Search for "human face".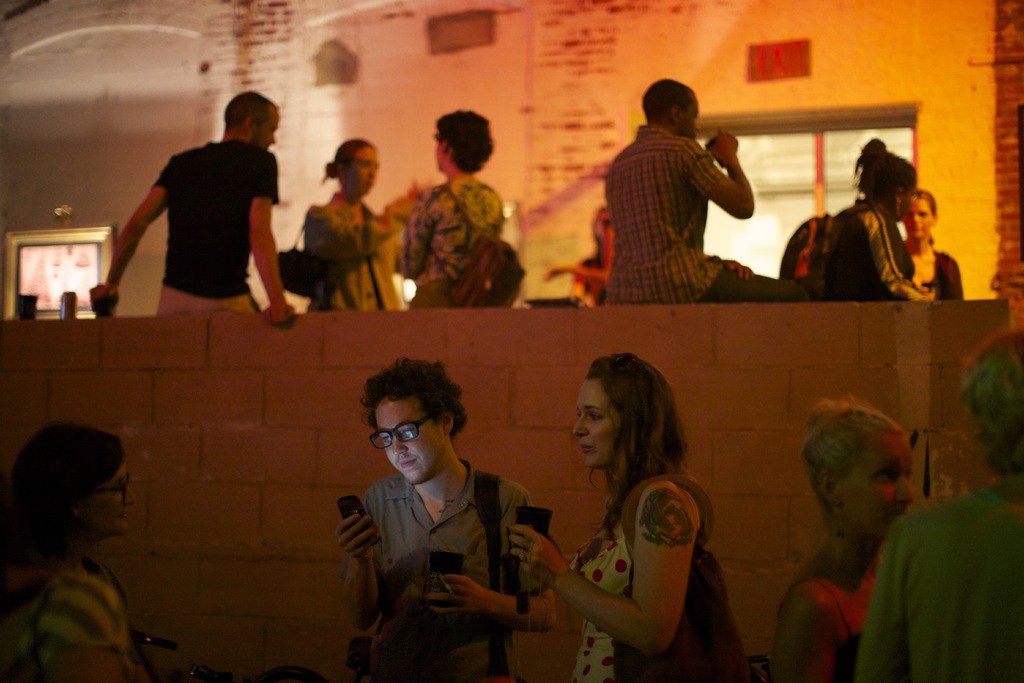
Found at l=343, t=147, r=381, b=199.
